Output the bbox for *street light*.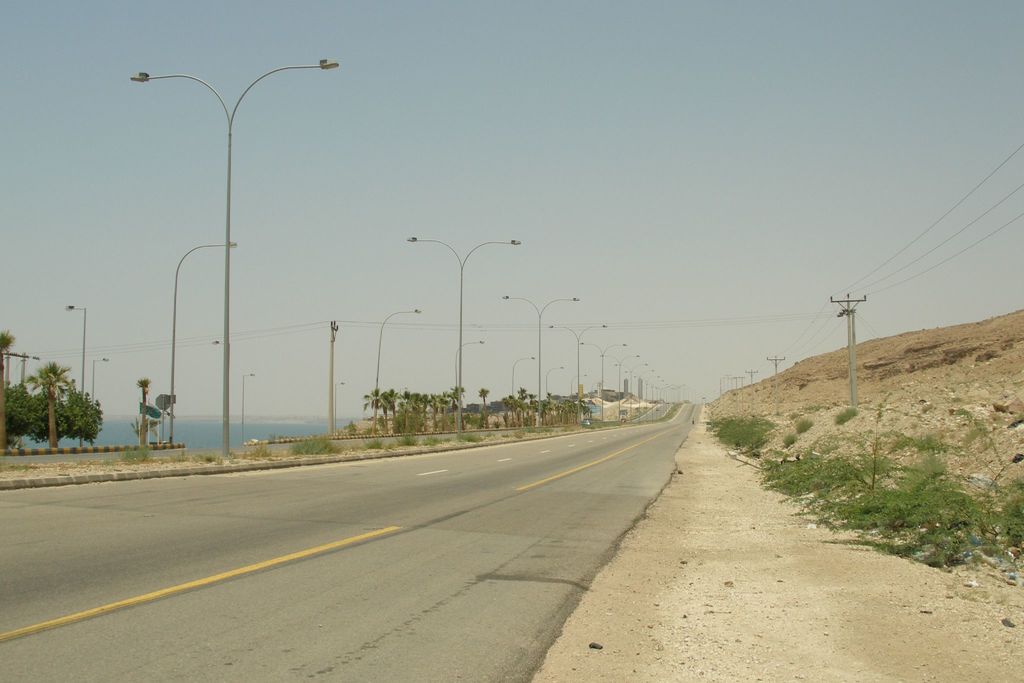
bbox(512, 352, 533, 423).
